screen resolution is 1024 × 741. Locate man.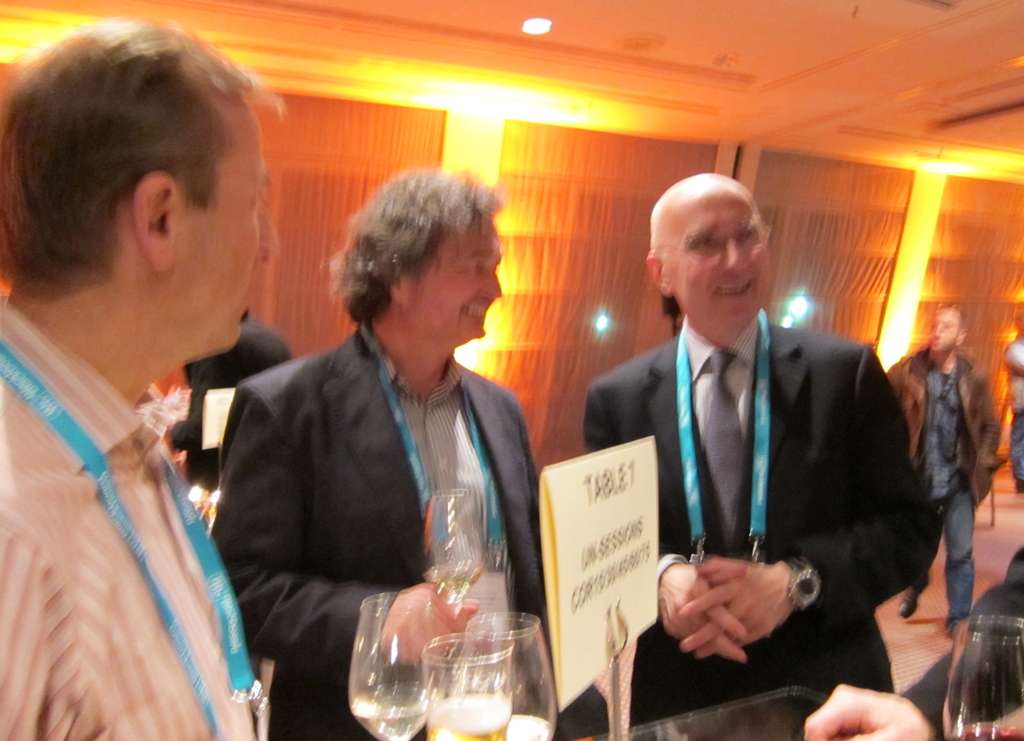
211/171/609/740.
